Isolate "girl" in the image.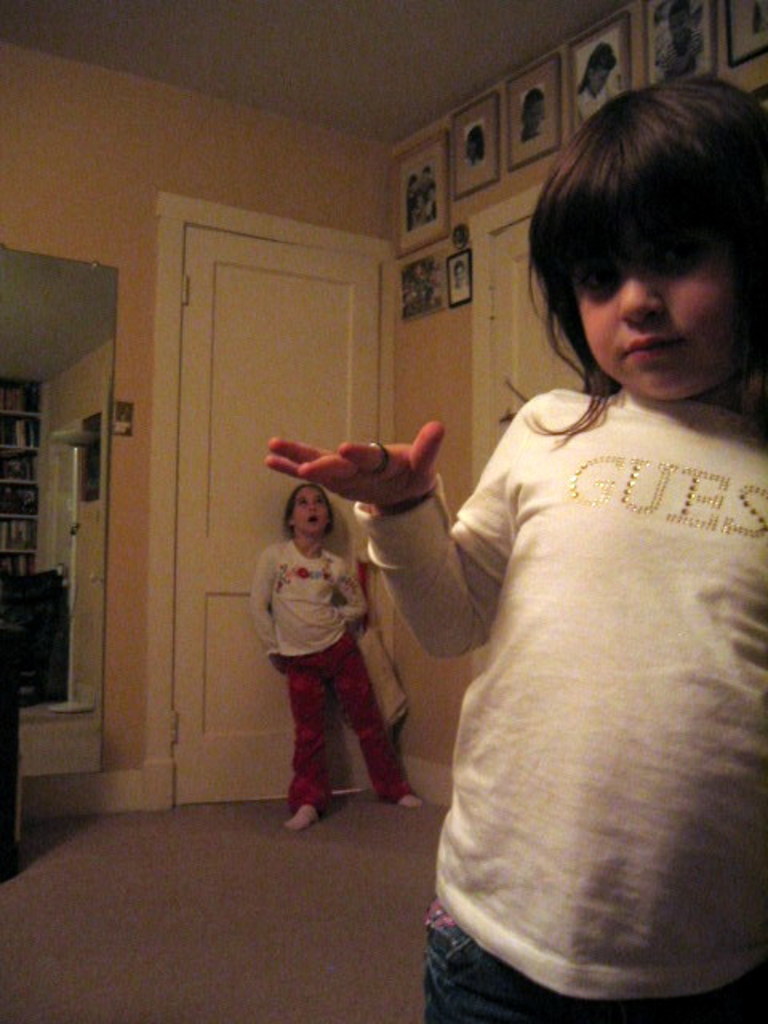
Isolated region: (left=267, top=74, right=766, bottom=1022).
